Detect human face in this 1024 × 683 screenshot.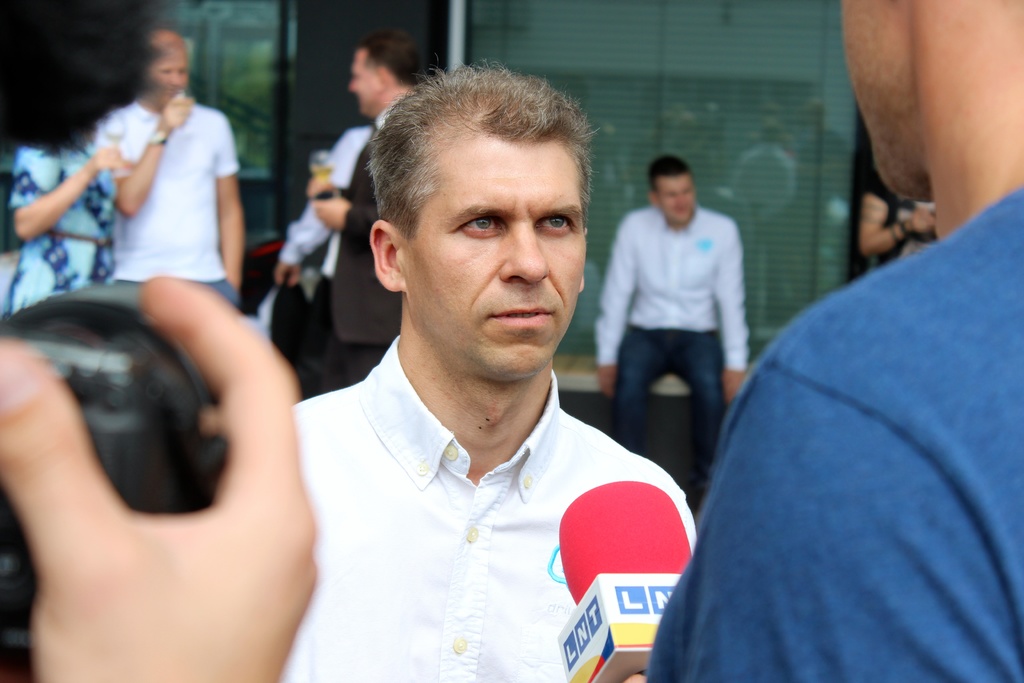
Detection: x1=398 y1=128 x2=589 y2=386.
